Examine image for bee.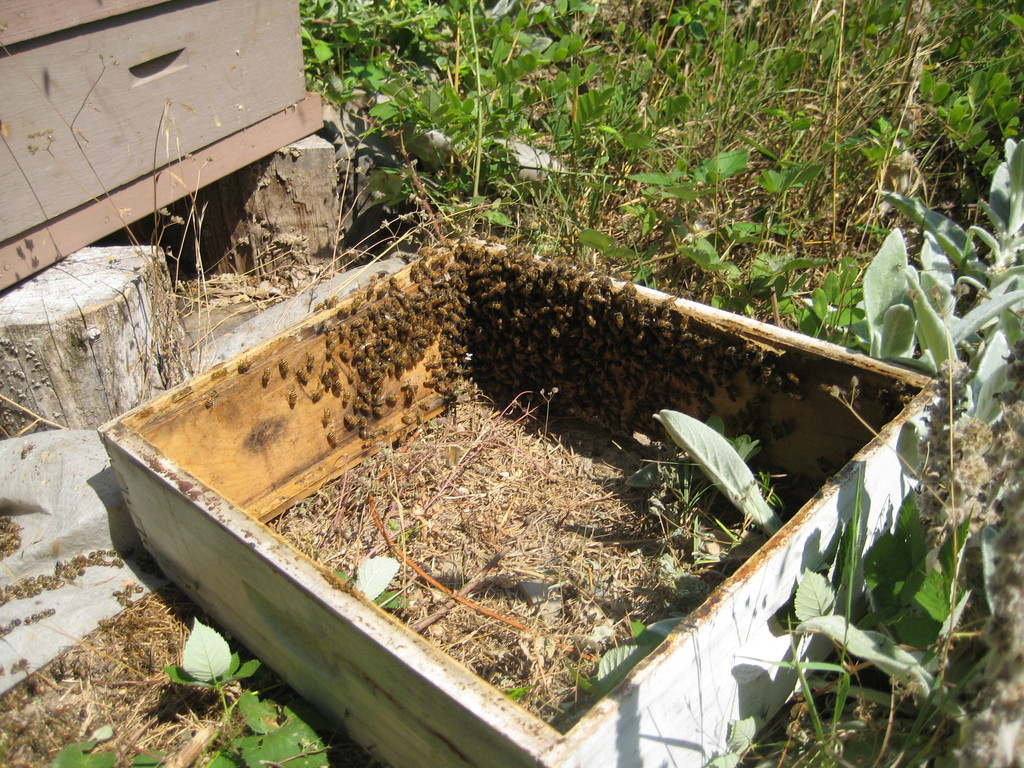
Examination result: [x1=423, y1=260, x2=432, y2=278].
